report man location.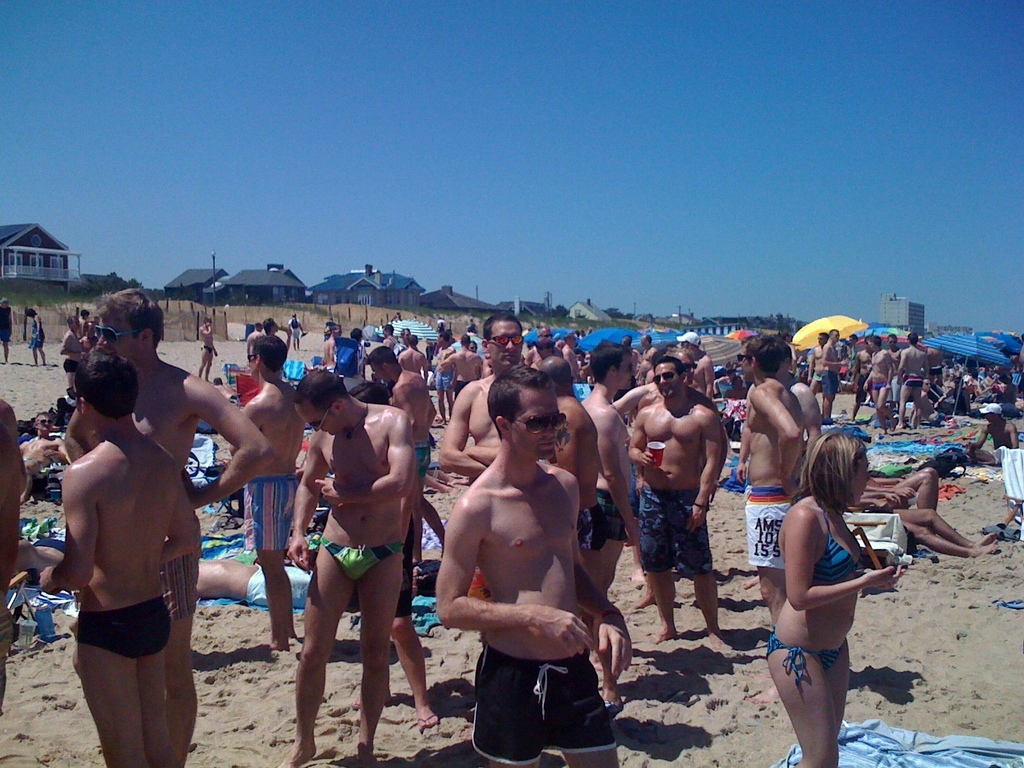
Report: locate(321, 323, 342, 365).
